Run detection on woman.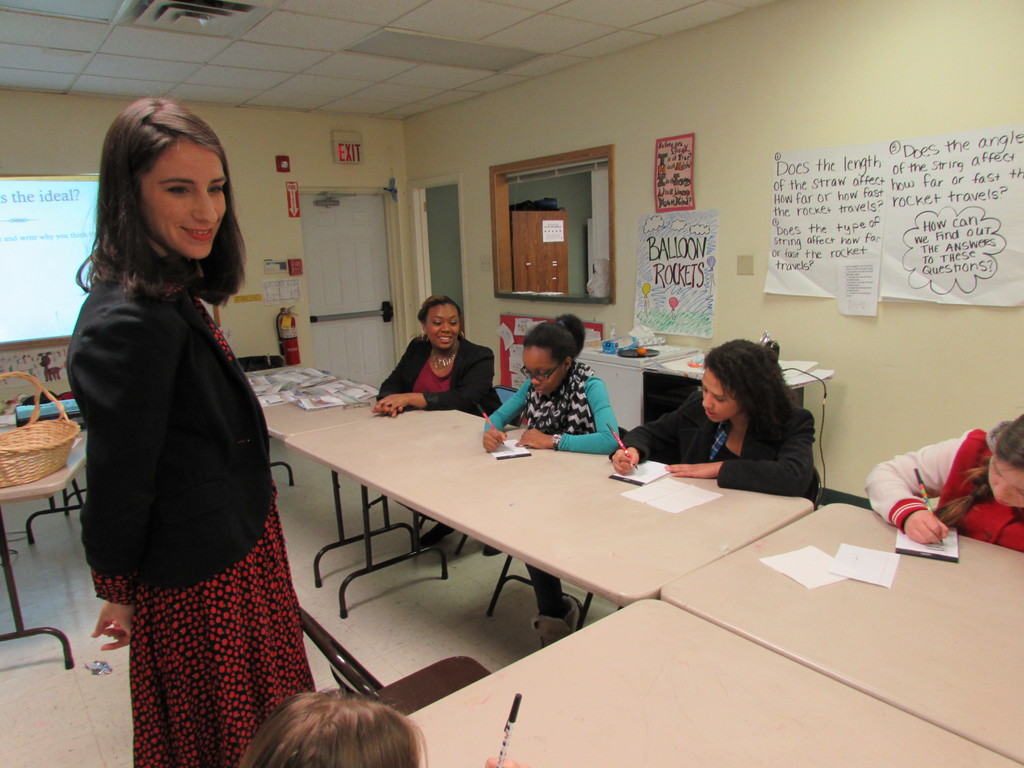
Result: (left=56, top=44, right=302, bottom=767).
